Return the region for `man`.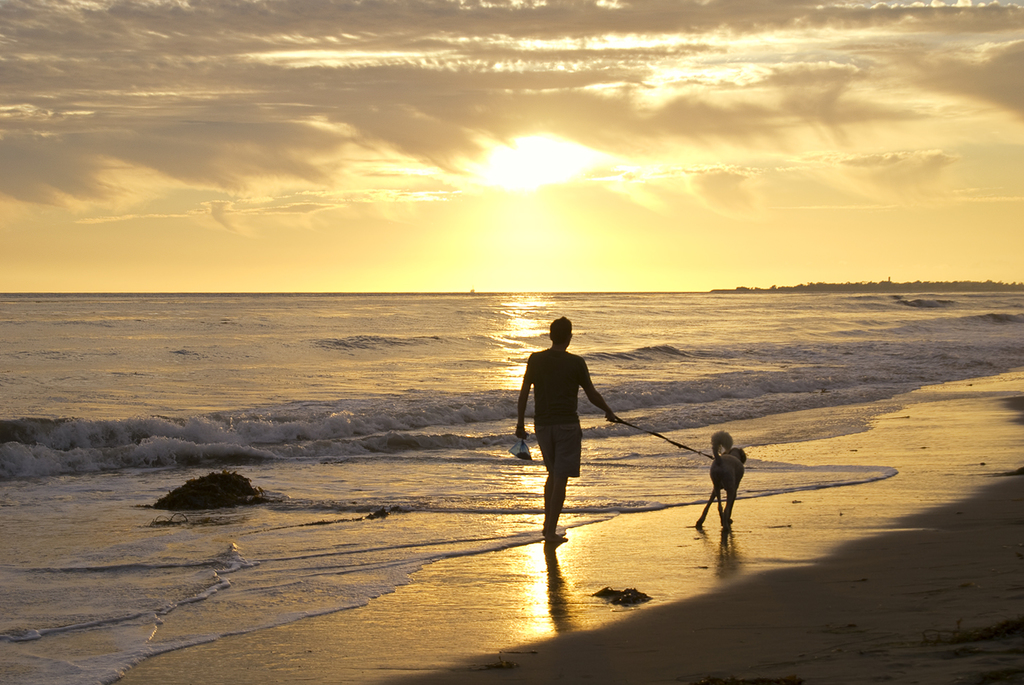
[left=512, top=324, right=612, bottom=546].
